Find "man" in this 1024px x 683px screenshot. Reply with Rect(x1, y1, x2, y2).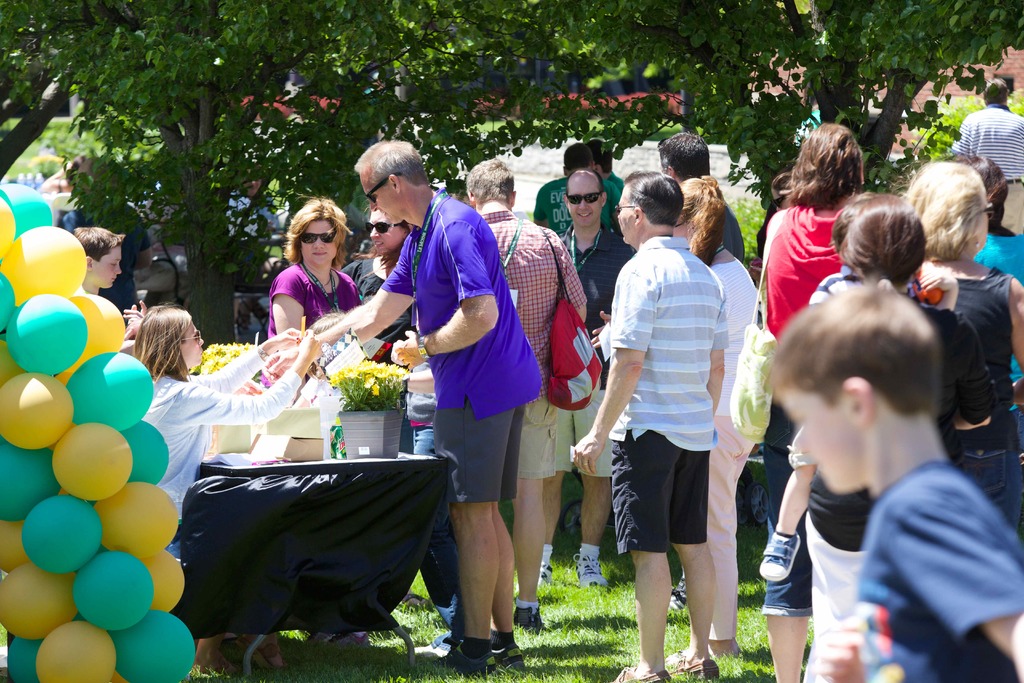
Rect(582, 192, 766, 662).
